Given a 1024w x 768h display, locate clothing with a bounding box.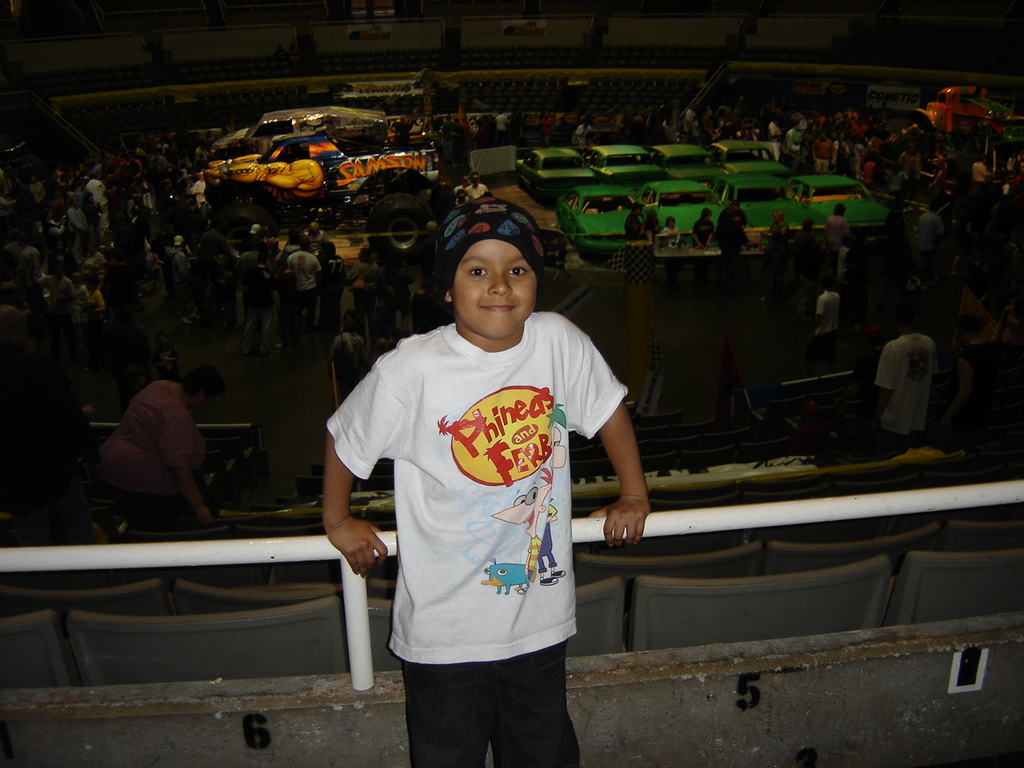
Located: [left=290, top=252, right=324, bottom=314].
